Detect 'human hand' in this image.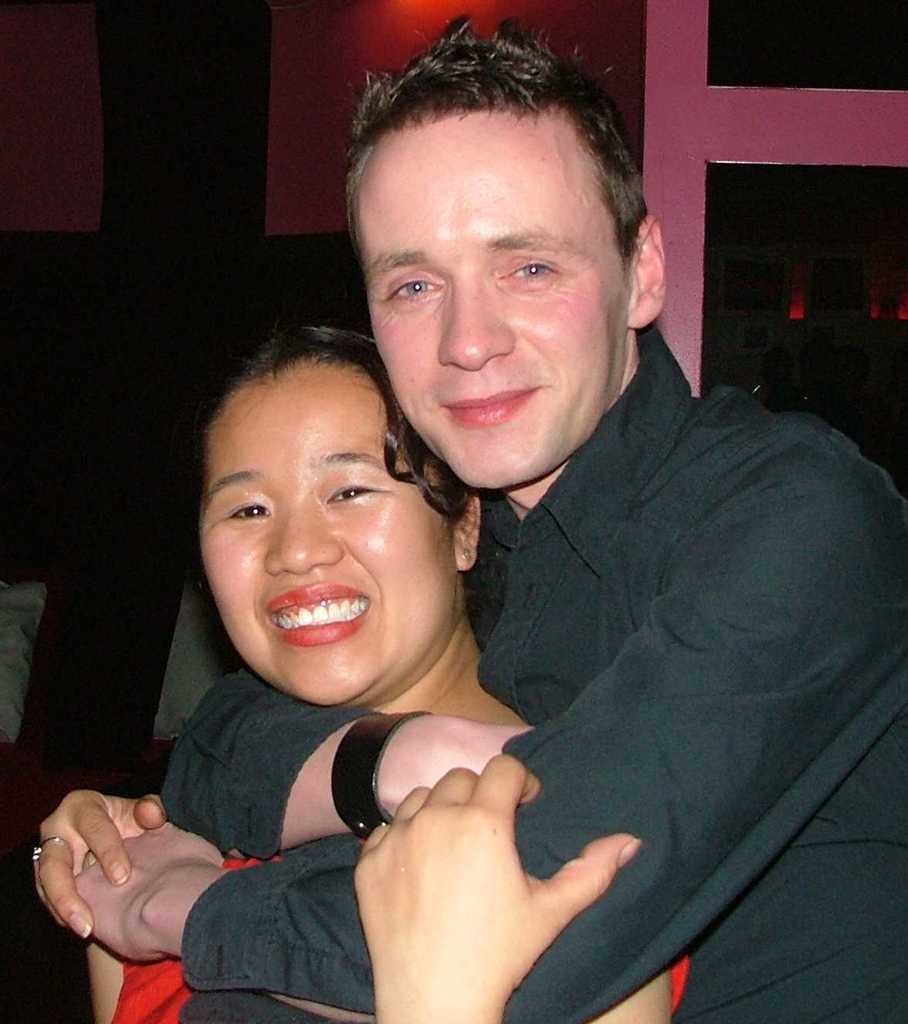
Detection: 346:753:650:1008.
